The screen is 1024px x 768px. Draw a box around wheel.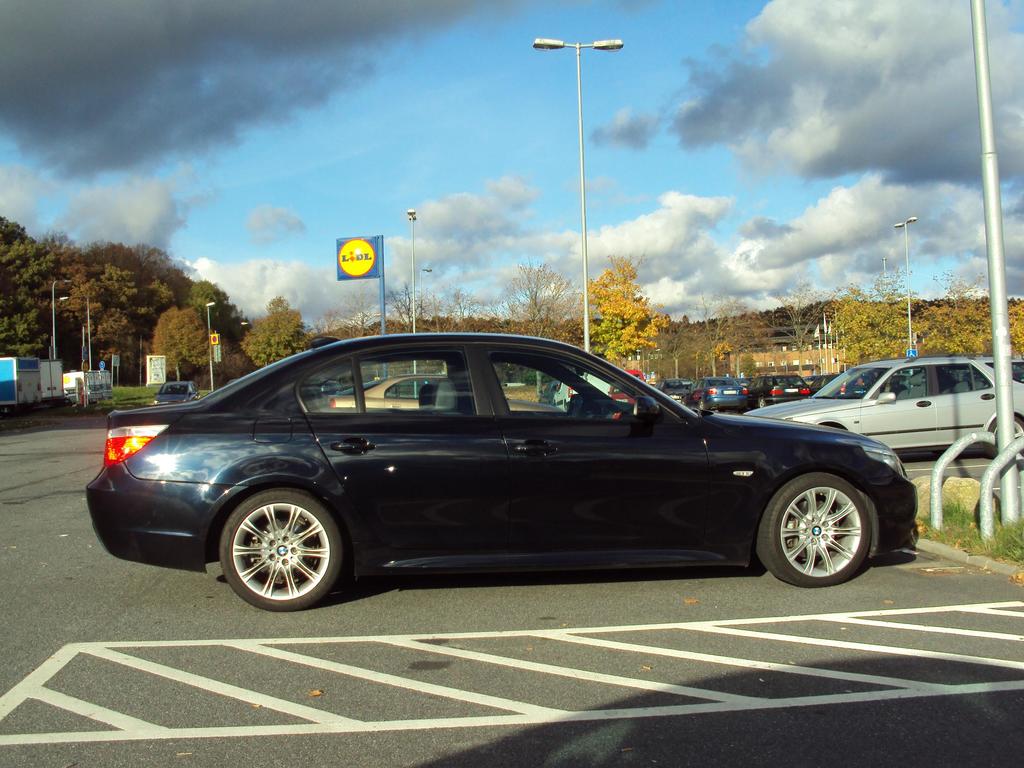
locate(756, 475, 874, 586).
